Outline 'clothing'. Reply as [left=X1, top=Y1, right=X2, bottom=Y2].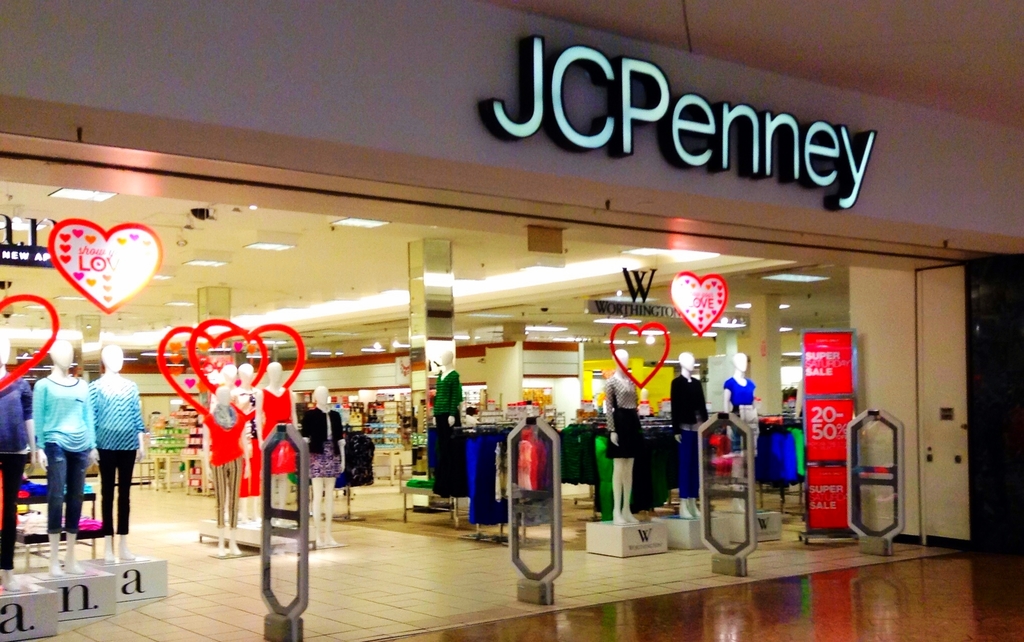
[left=35, top=378, right=92, bottom=539].
